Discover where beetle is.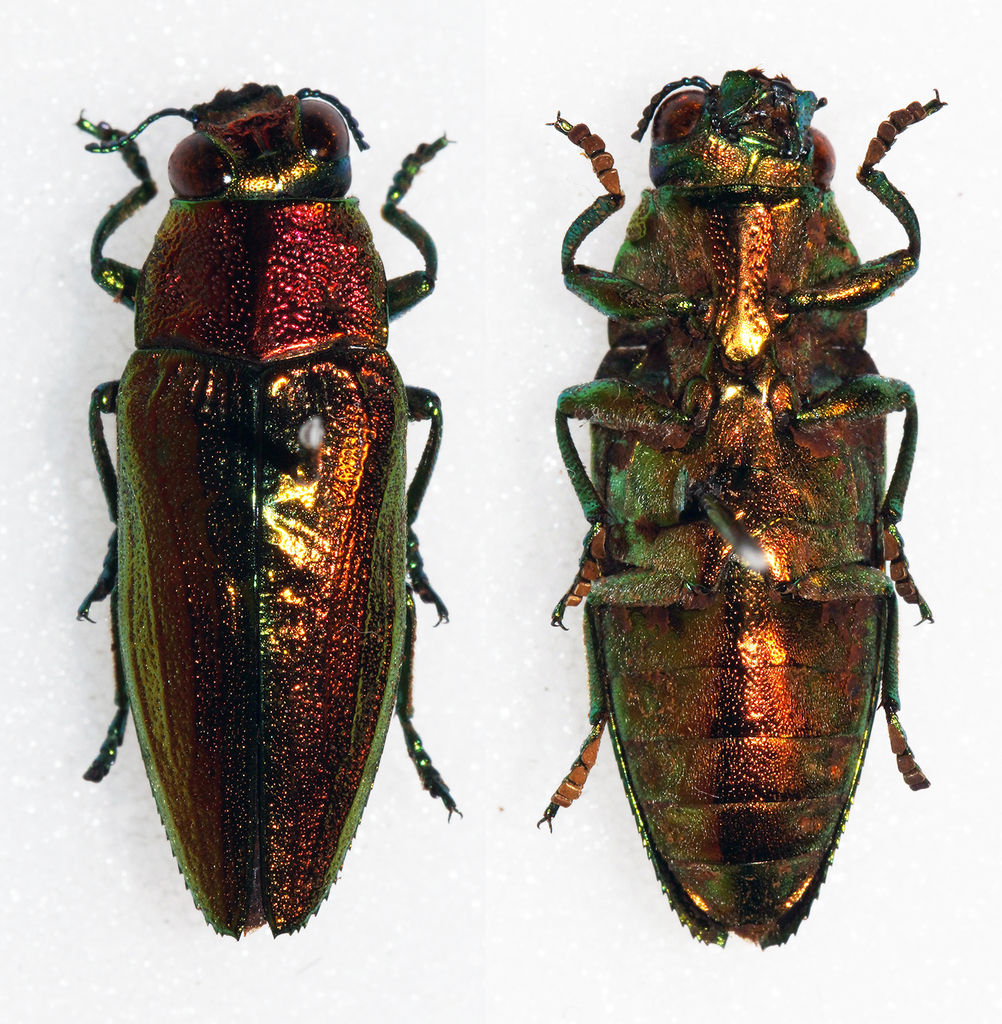
Discovered at {"left": 98, "top": 88, "right": 448, "bottom": 929}.
